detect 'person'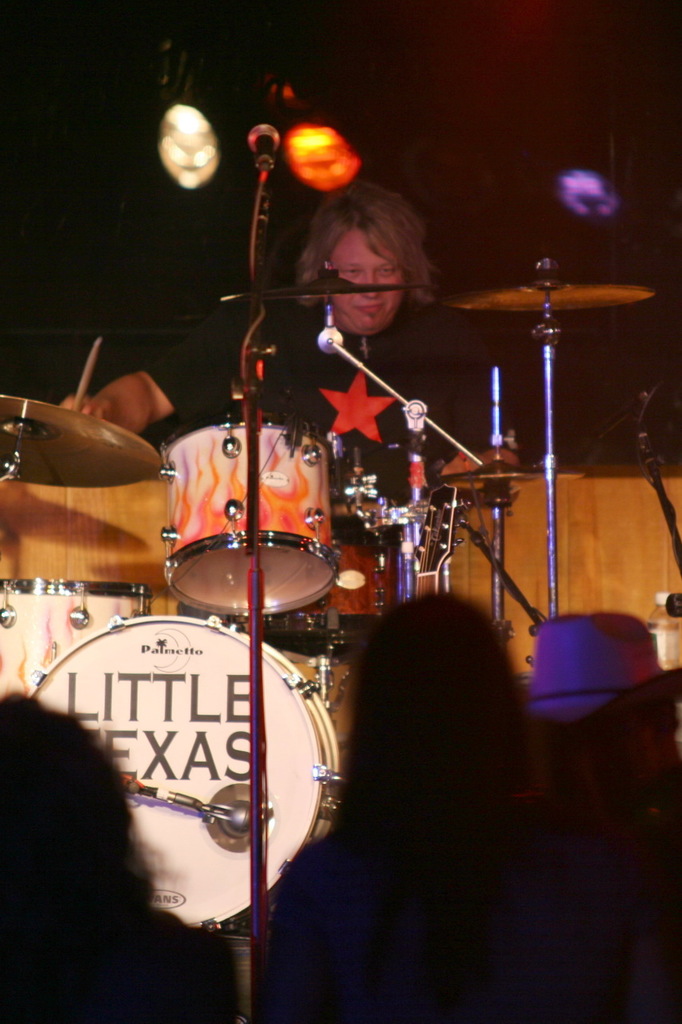
box(253, 596, 672, 1023)
